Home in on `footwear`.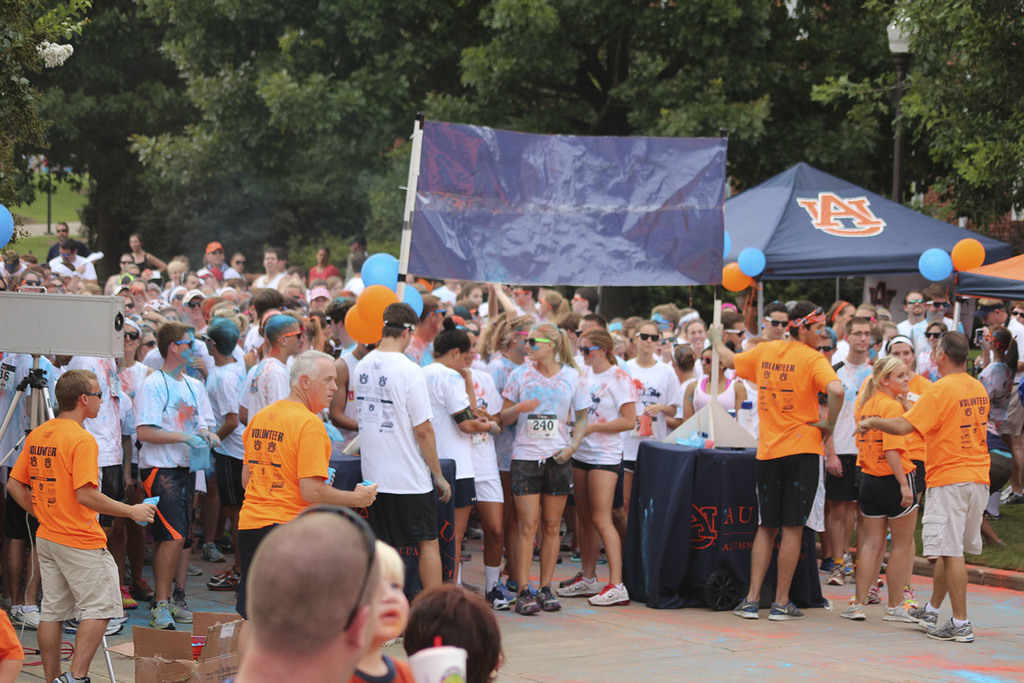
Homed in at pyautogui.locateOnScreen(61, 622, 122, 635).
